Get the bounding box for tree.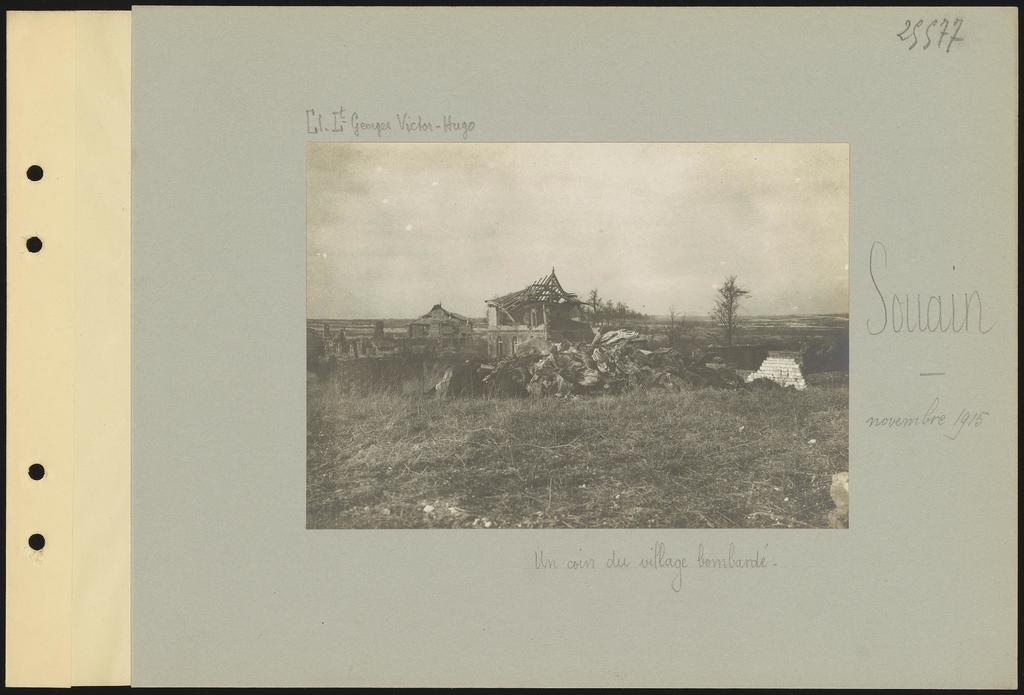
bbox=(304, 329, 323, 368).
